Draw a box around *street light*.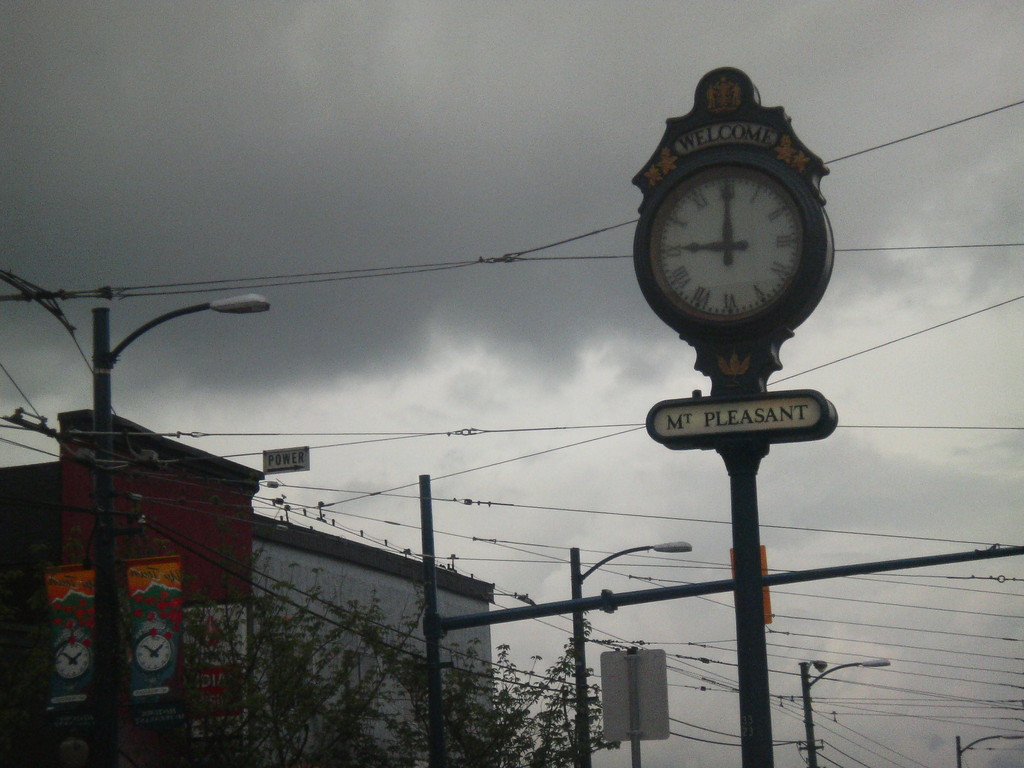
(570, 543, 694, 767).
